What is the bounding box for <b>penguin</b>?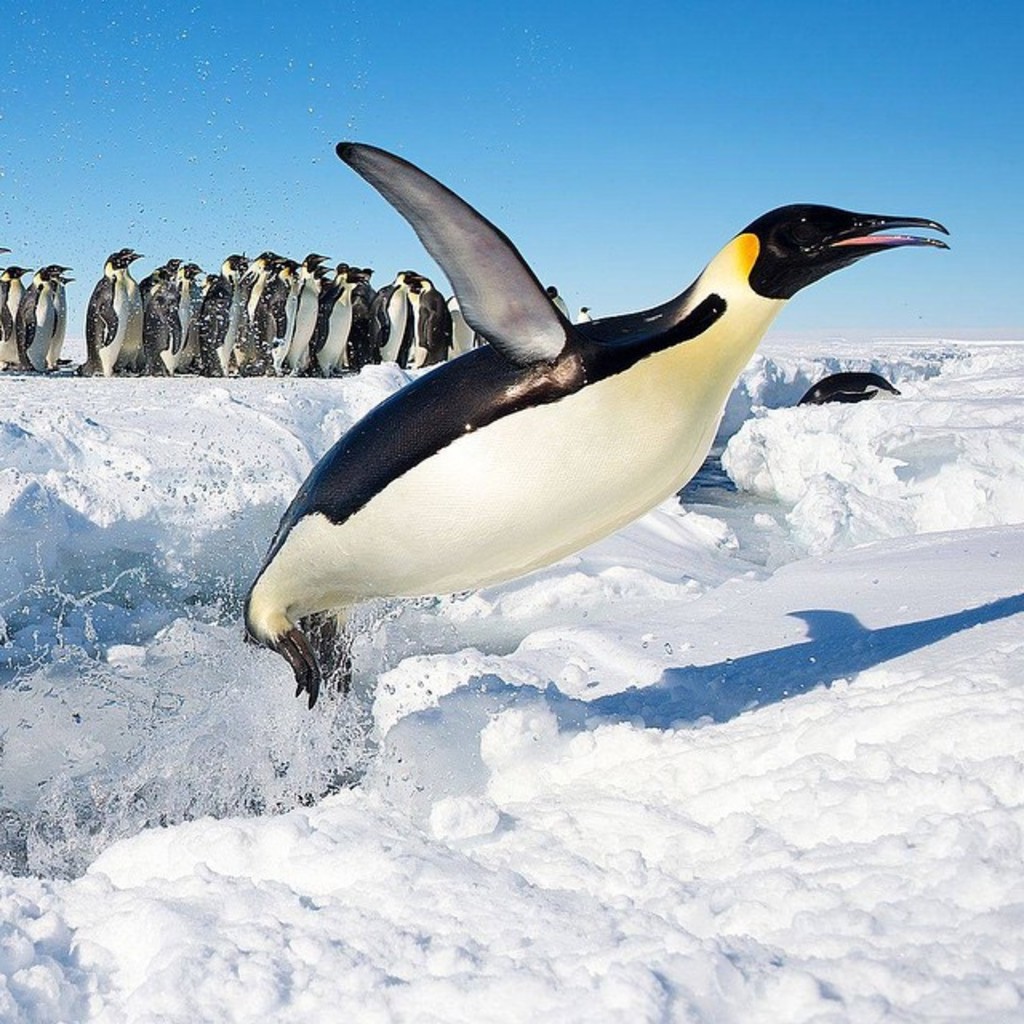
<bbox>418, 280, 443, 365</bbox>.
